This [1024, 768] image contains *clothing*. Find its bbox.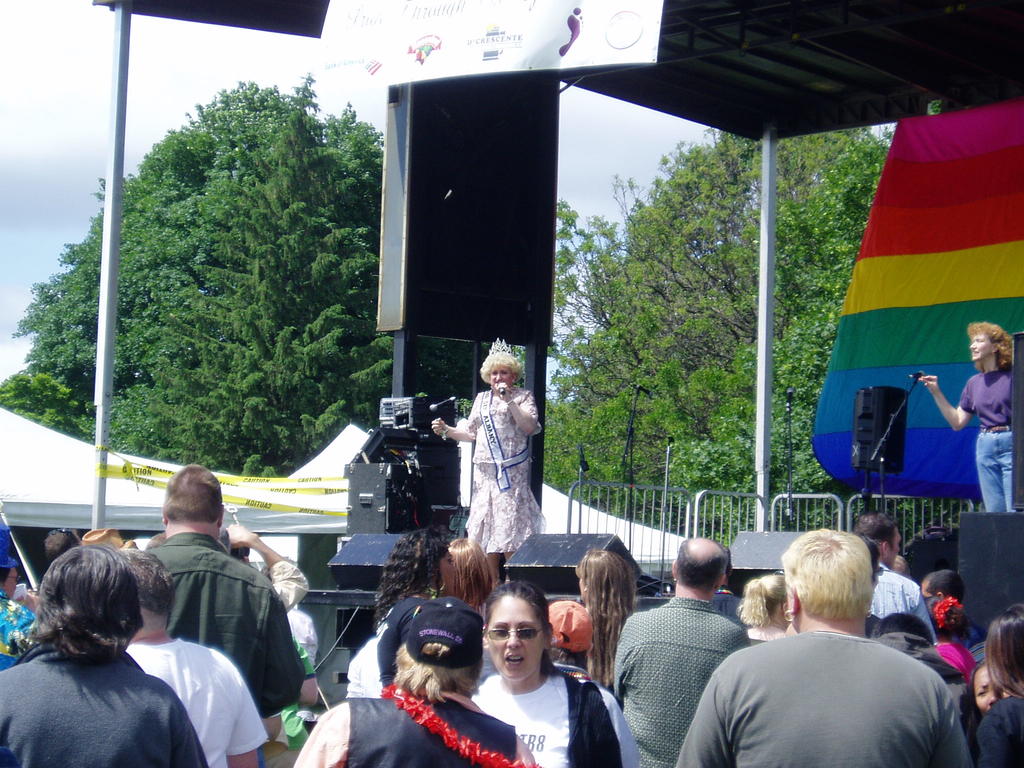
region(701, 606, 966, 765).
